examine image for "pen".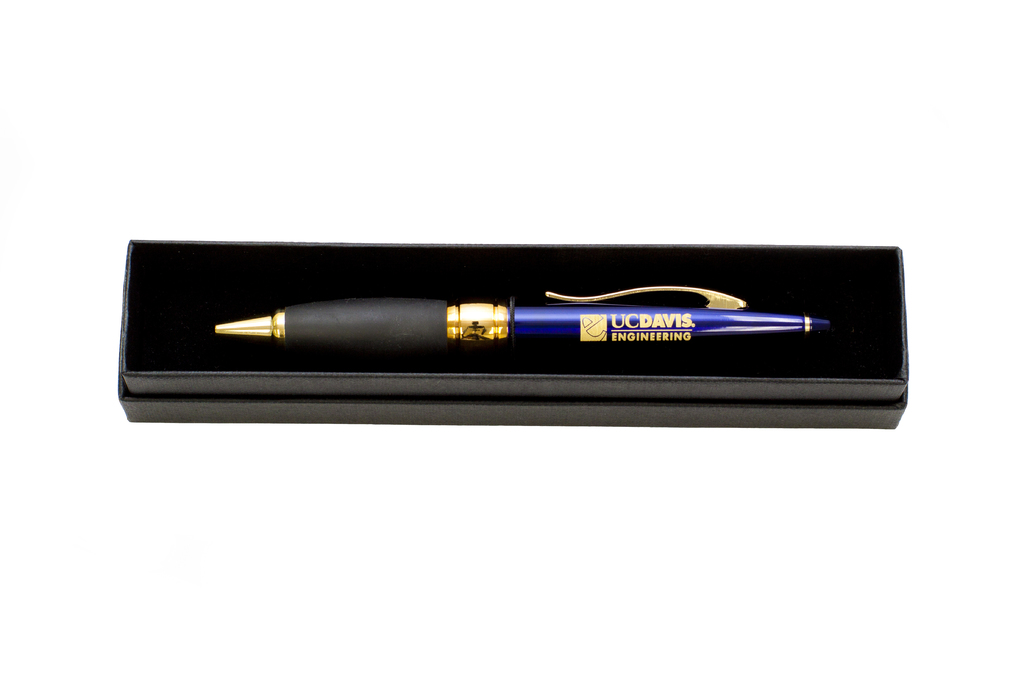
Examination result: Rect(212, 278, 837, 353).
